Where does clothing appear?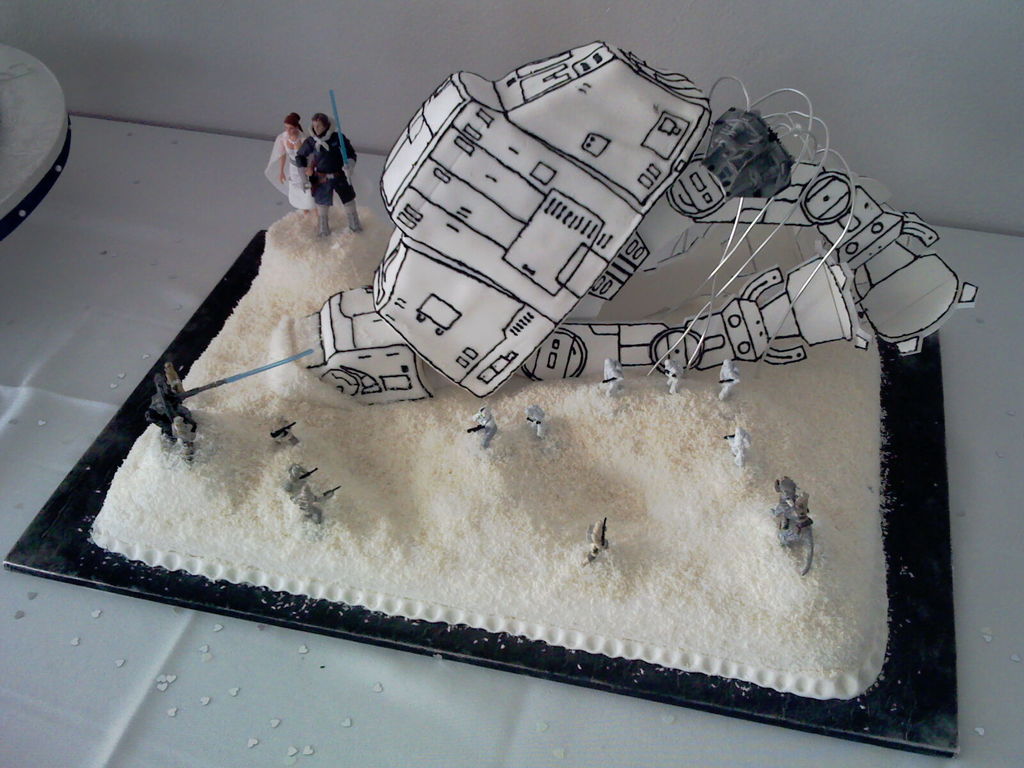
Appears at (left=156, top=363, right=201, bottom=450).
